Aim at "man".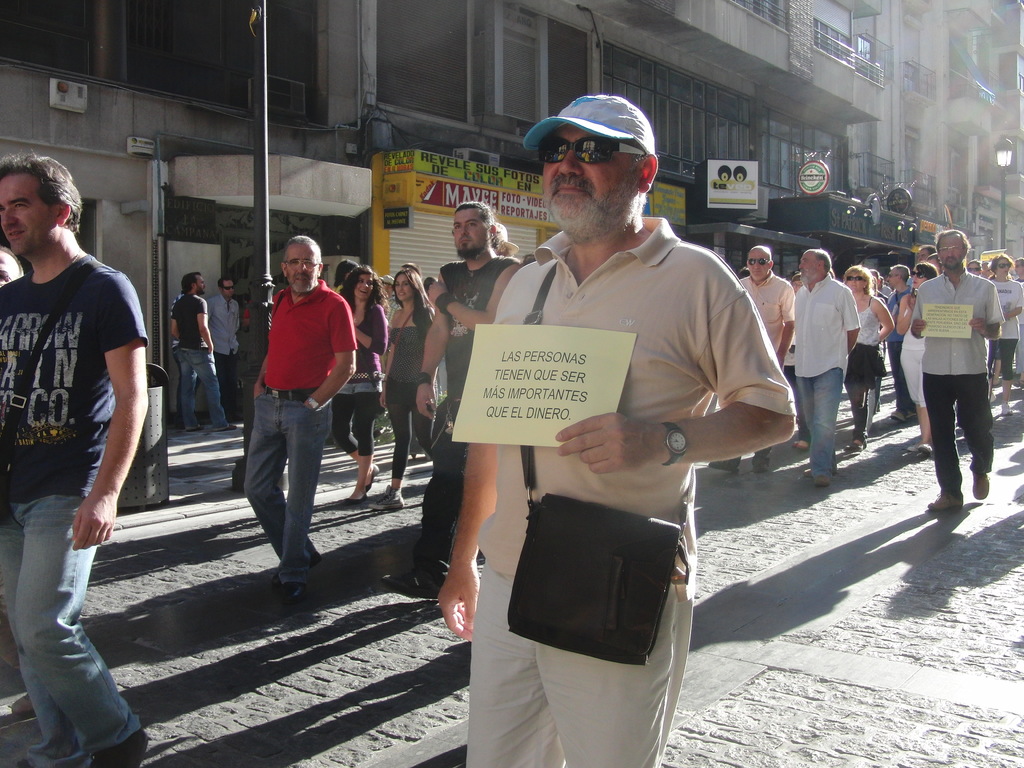
Aimed at 882/265/916/424.
